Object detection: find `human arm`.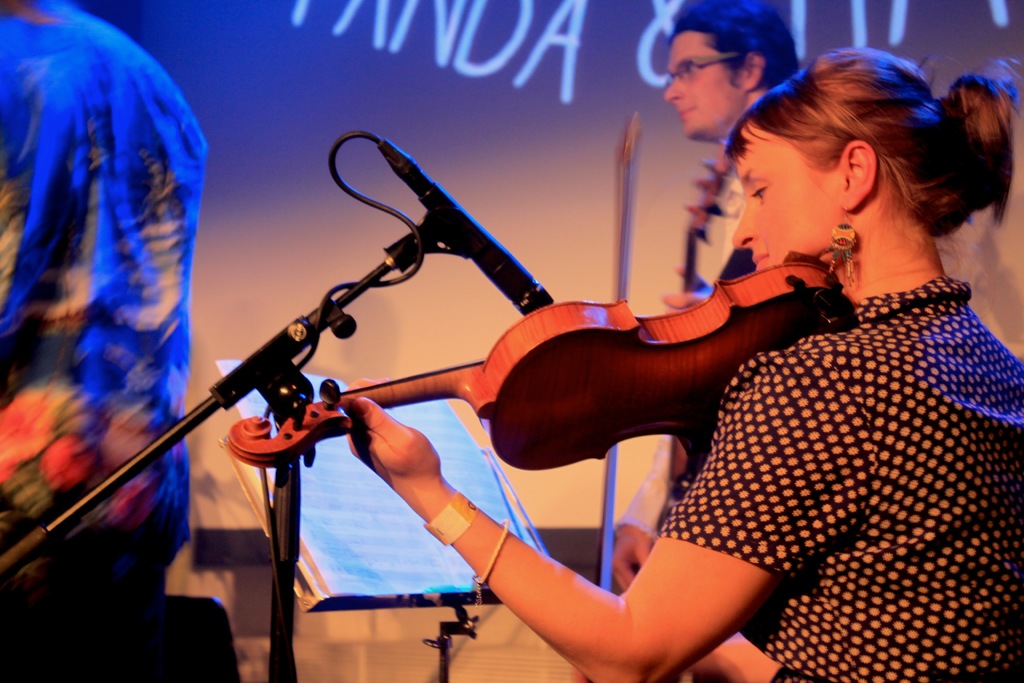
[left=394, top=384, right=858, bottom=641].
